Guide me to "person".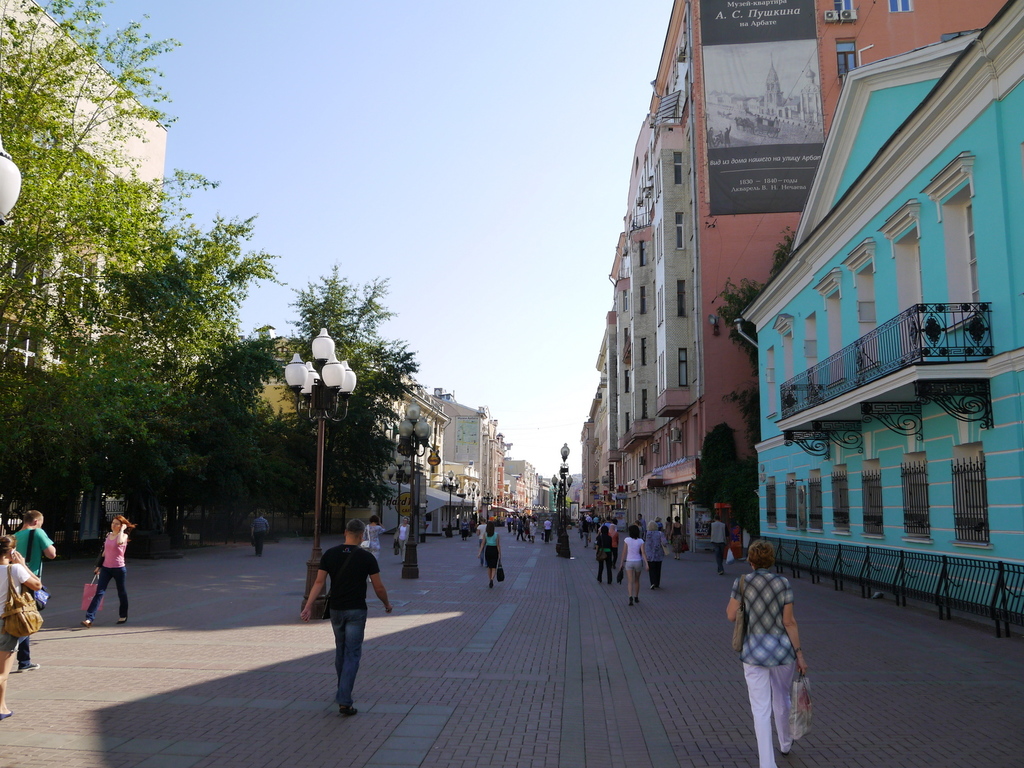
Guidance: pyautogui.locateOnScreen(726, 537, 809, 767).
